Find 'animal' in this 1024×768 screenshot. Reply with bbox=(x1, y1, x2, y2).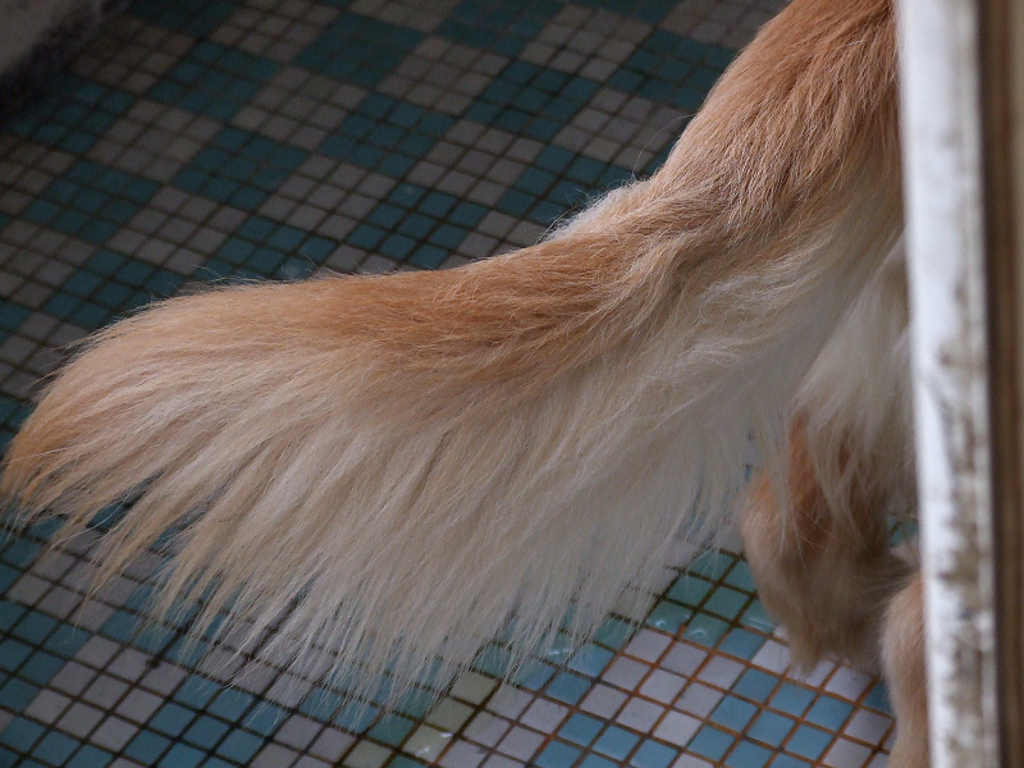
bbox=(0, 0, 929, 767).
